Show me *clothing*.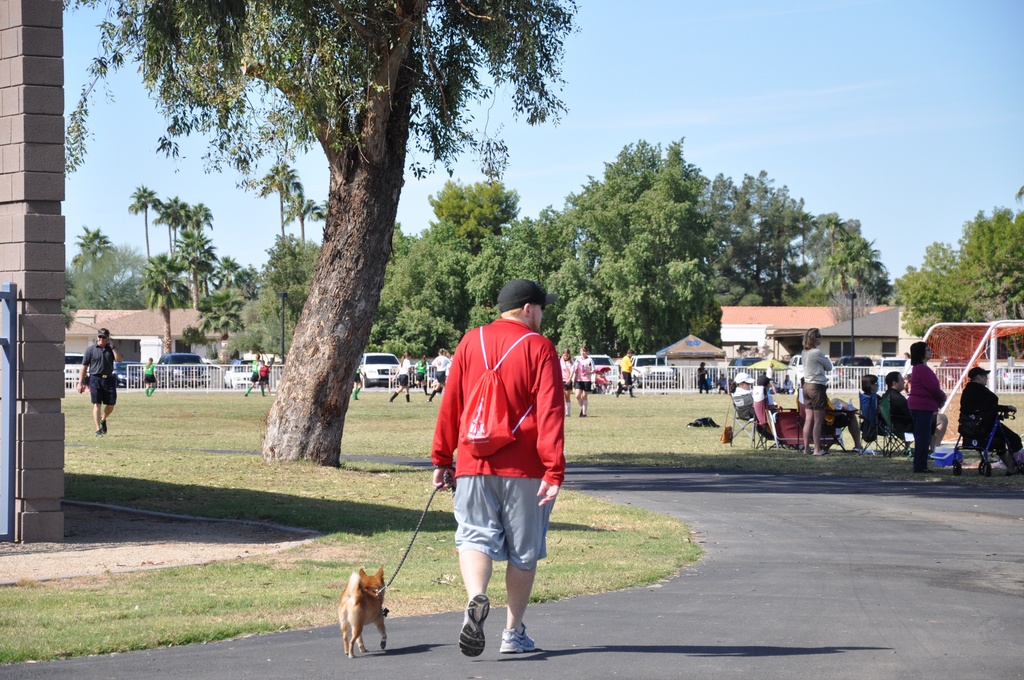
*clothing* is here: 615/346/639/390.
